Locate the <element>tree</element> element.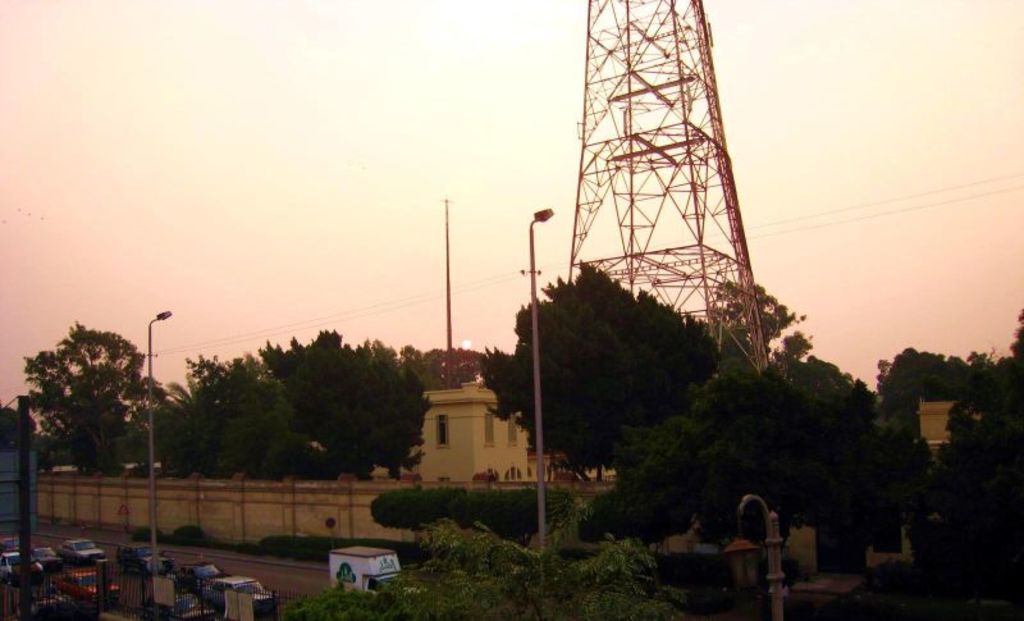
Element bbox: x1=372 y1=488 x2=462 y2=540.
